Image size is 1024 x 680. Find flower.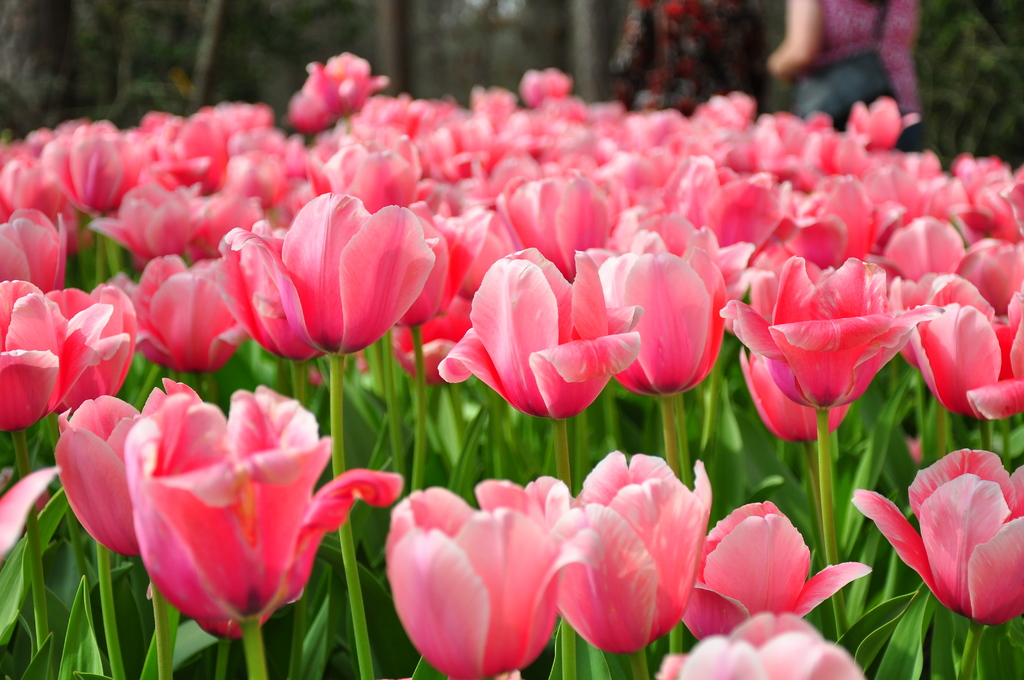
region(653, 608, 871, 679).
